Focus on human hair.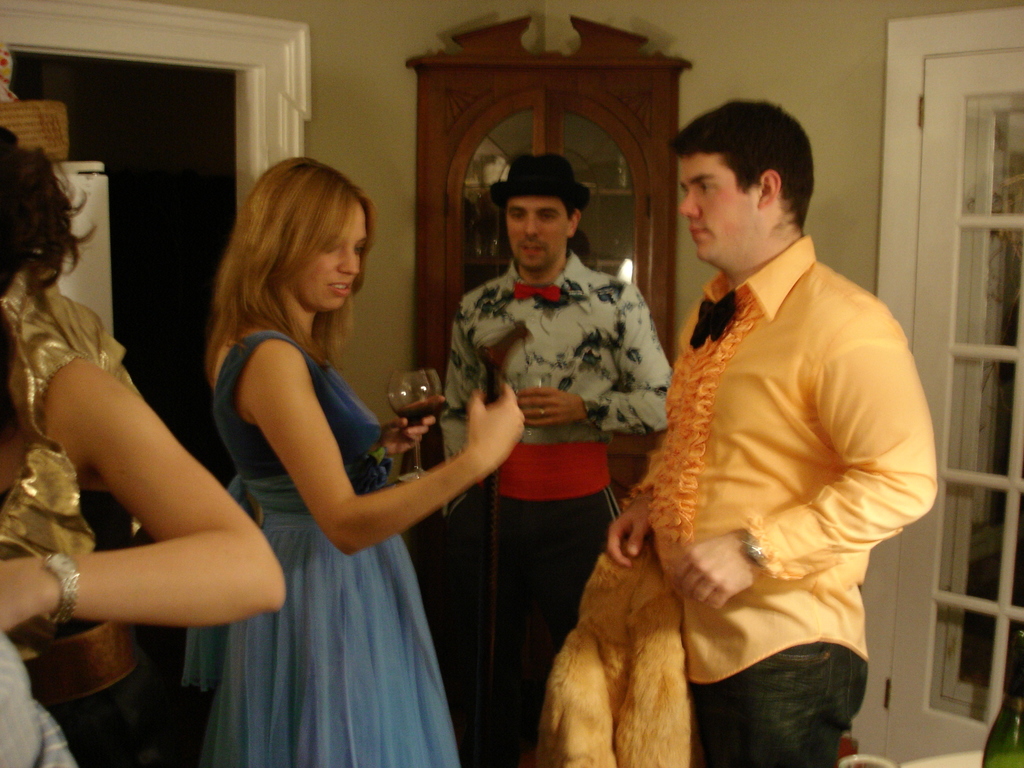
Focused at {"x1": 668, "y1": 99, "x2": 813, "y2": 236}.
